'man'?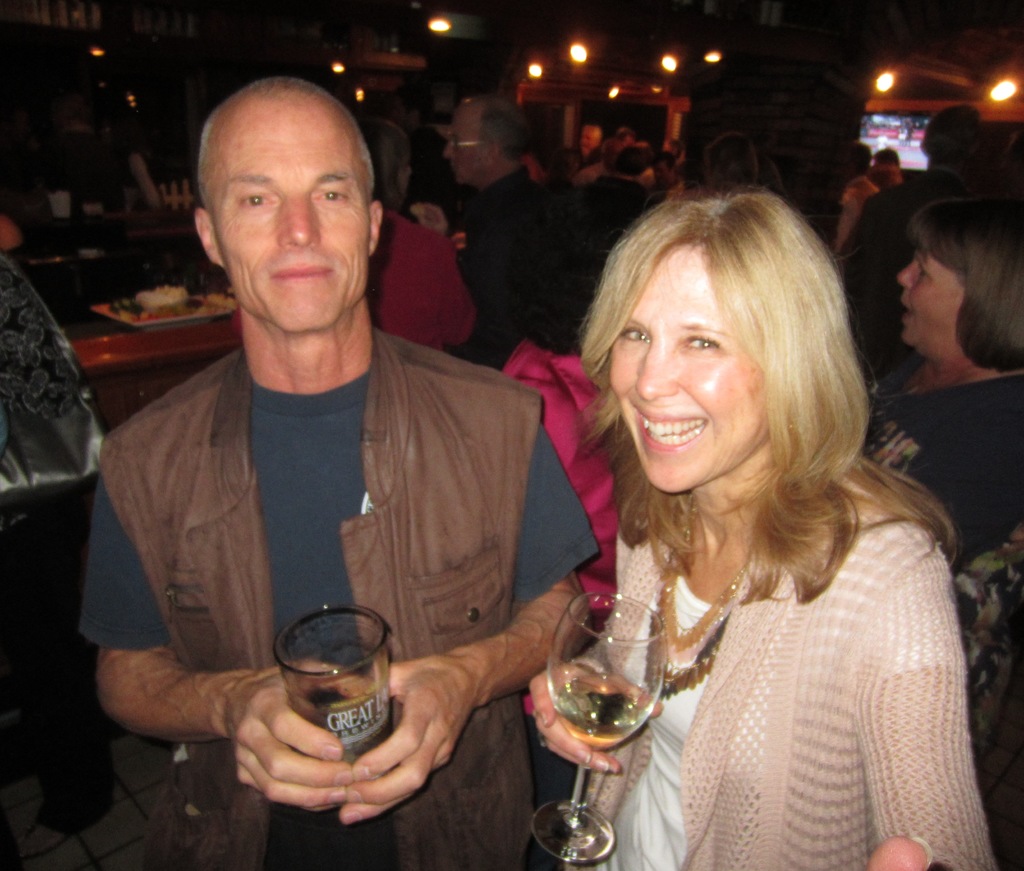
x1=413, y1=93, x2=583, y2=357
